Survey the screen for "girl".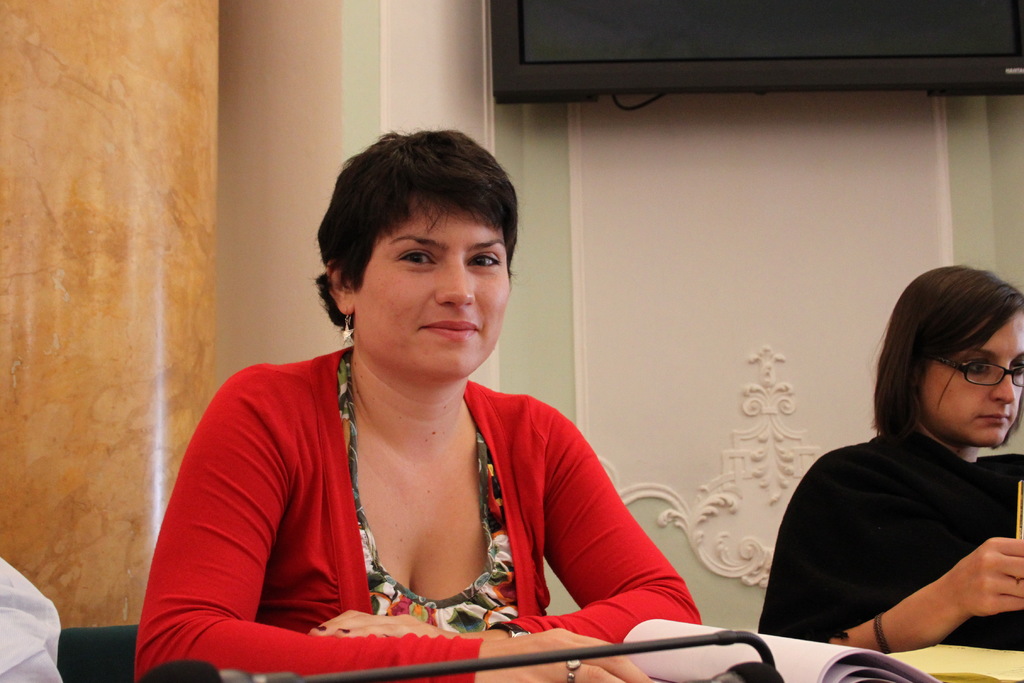
Survey found: bbox=(143, 126, 699, 676).
